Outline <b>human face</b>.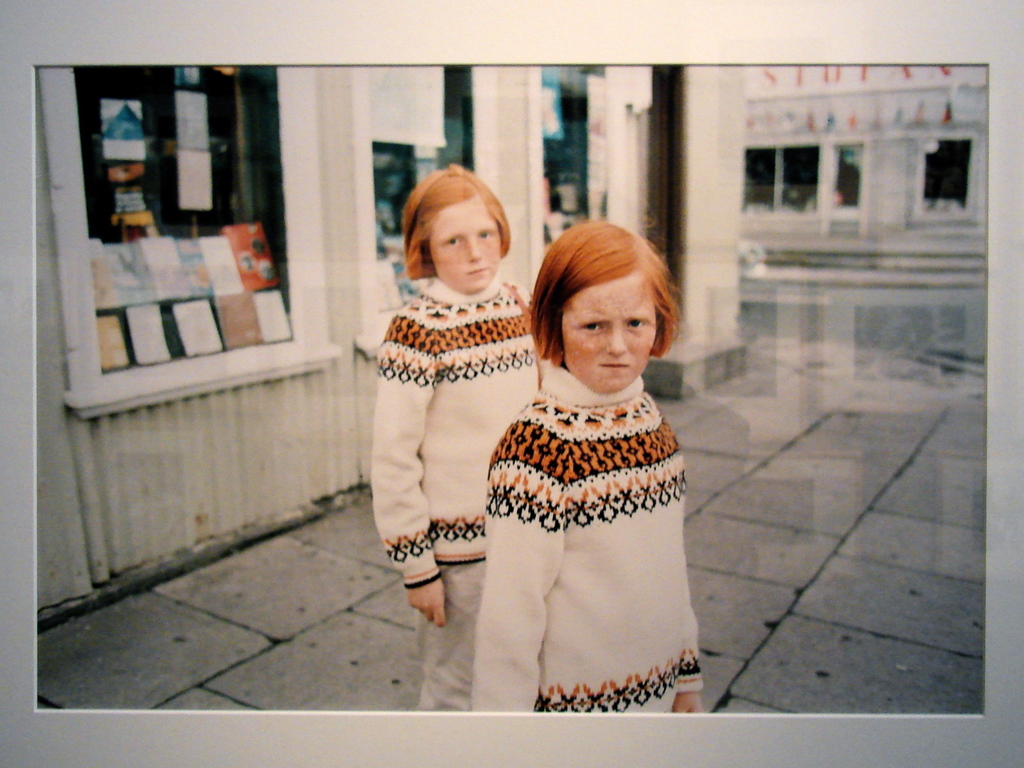
Outline: Rect(430, 197, 504, 293).
